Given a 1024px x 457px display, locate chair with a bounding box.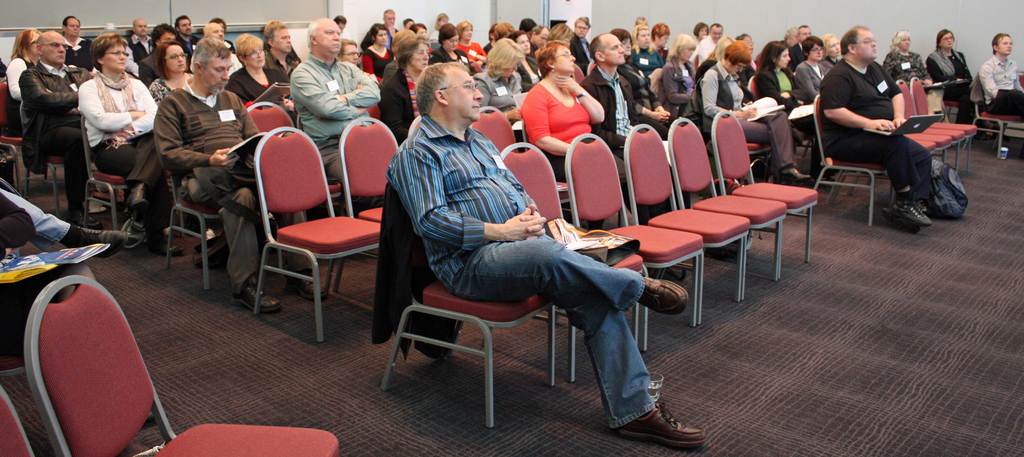
Located: [665,116,789,301].
